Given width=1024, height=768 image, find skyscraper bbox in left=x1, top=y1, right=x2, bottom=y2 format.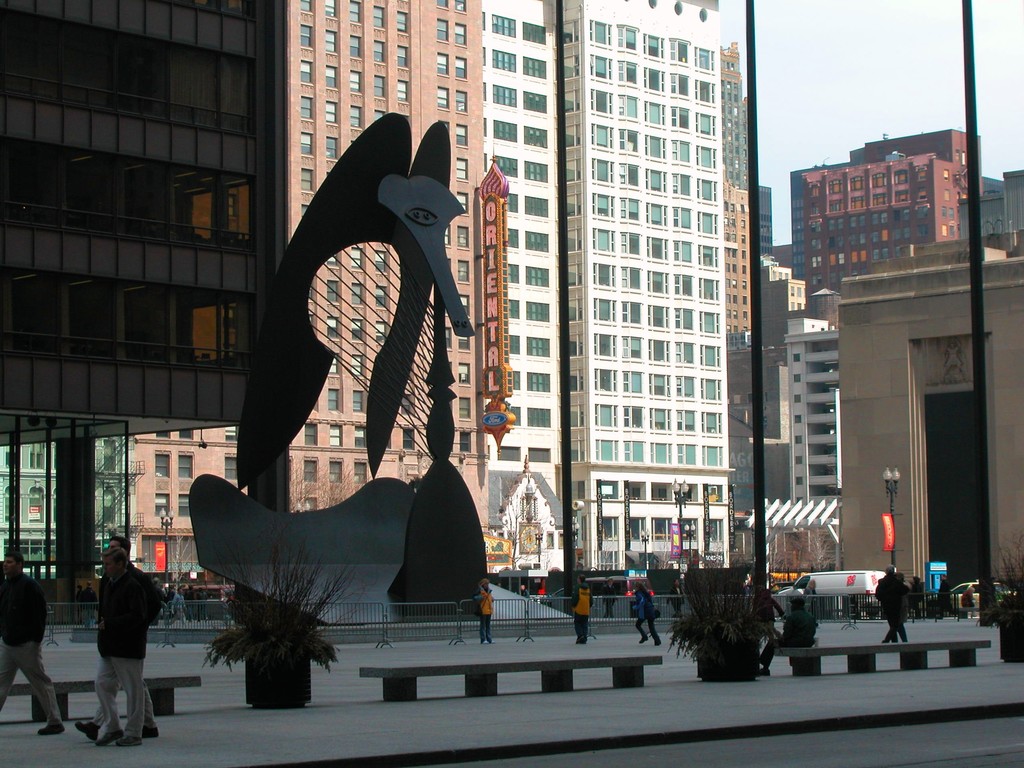
left=994, top=168, right=1023, bottom=249.
